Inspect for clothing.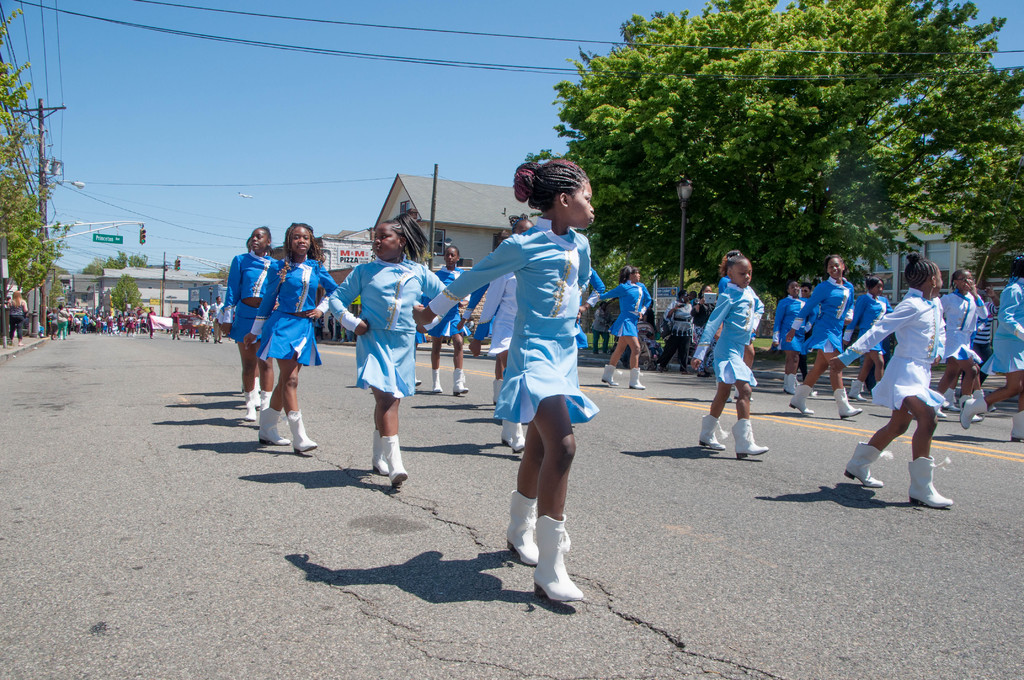
Inspection: left=831, top=284, right=947, bottom=418.
